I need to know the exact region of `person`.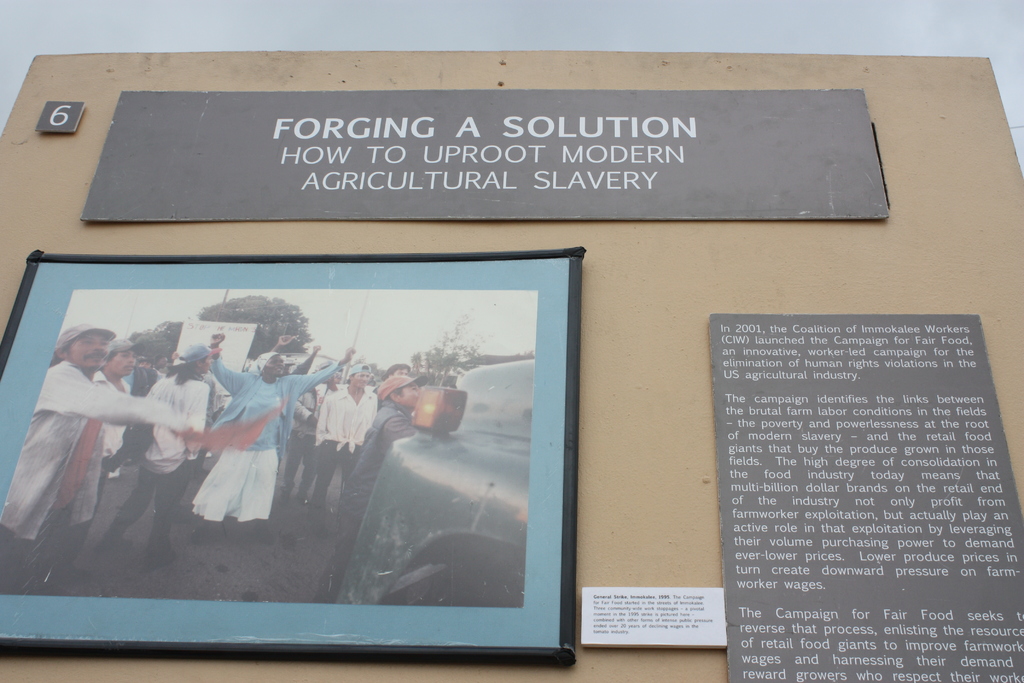
Region: [x1=314, y1=363, x2=375, y2=520].
